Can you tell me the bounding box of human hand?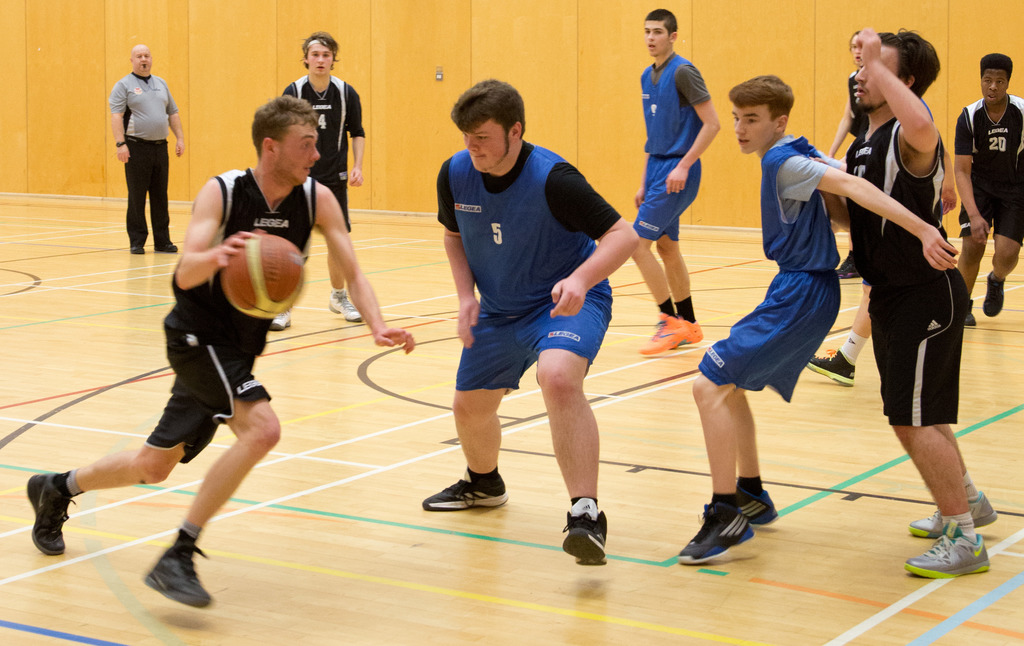
(left=545, top=274, right=586, bottom=320).
